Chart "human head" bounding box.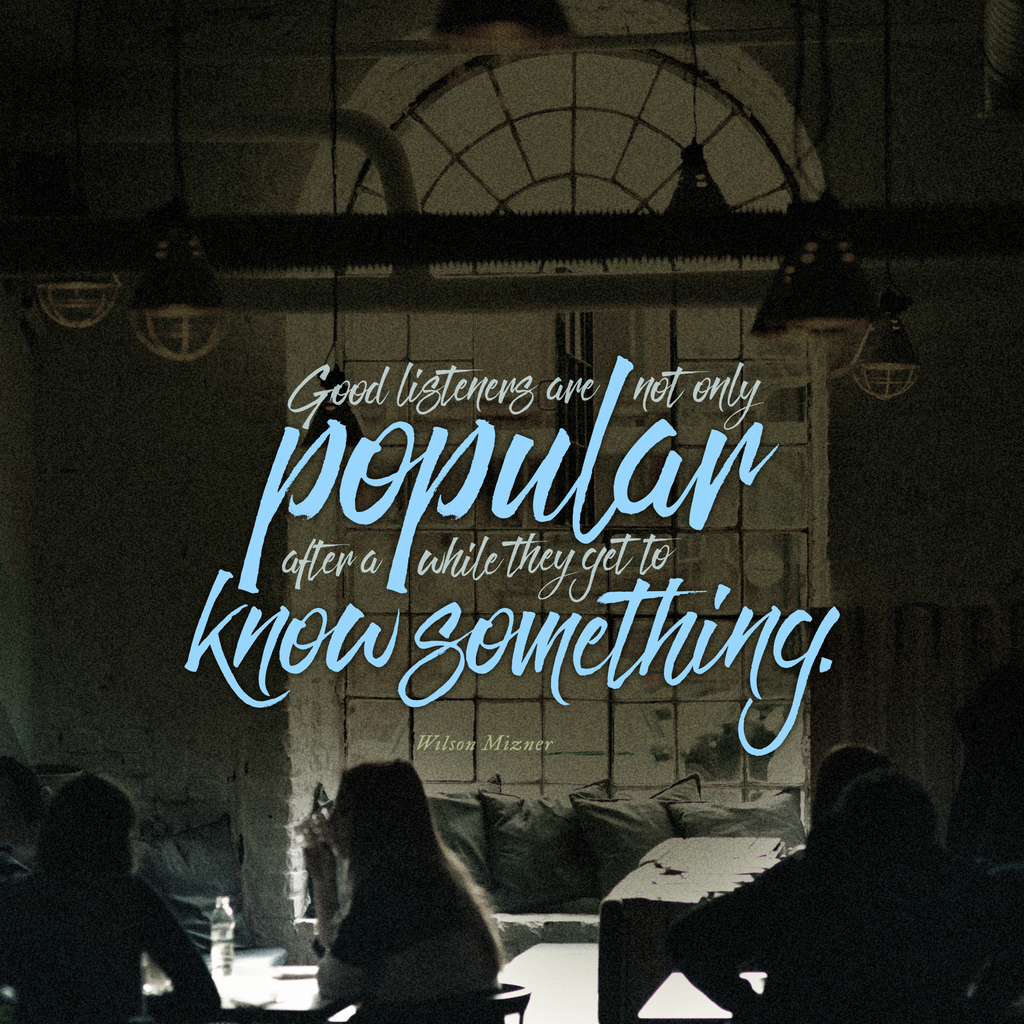
Charted: {"x1": 836, "y1": 770, "x2": 948, "y2": 845}.
